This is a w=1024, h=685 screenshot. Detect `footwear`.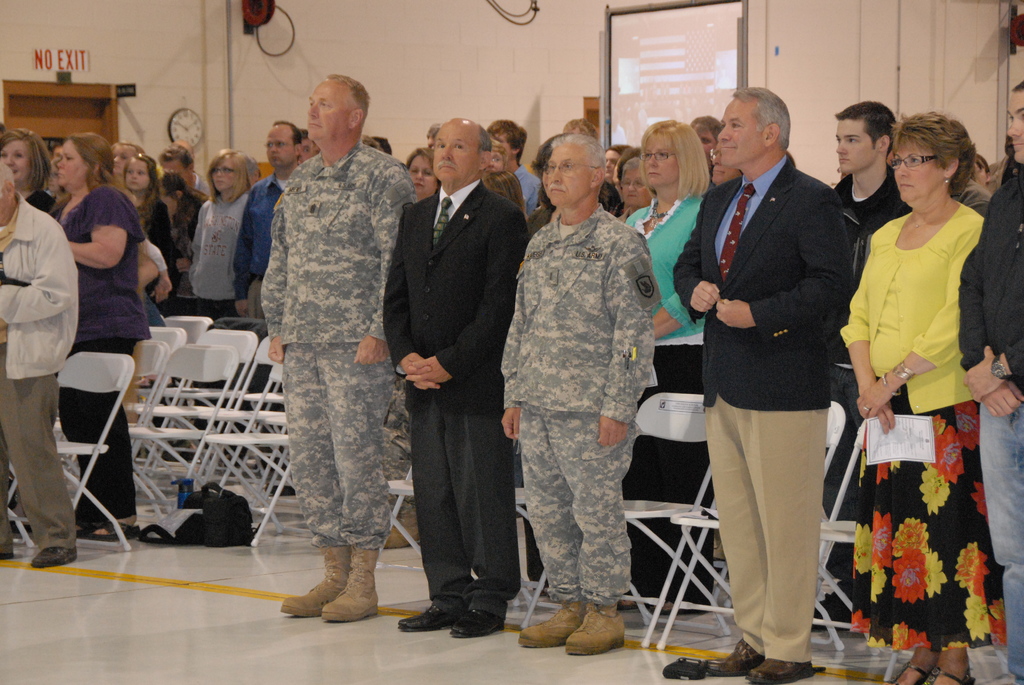
crop(935, 670, 972, 684).
